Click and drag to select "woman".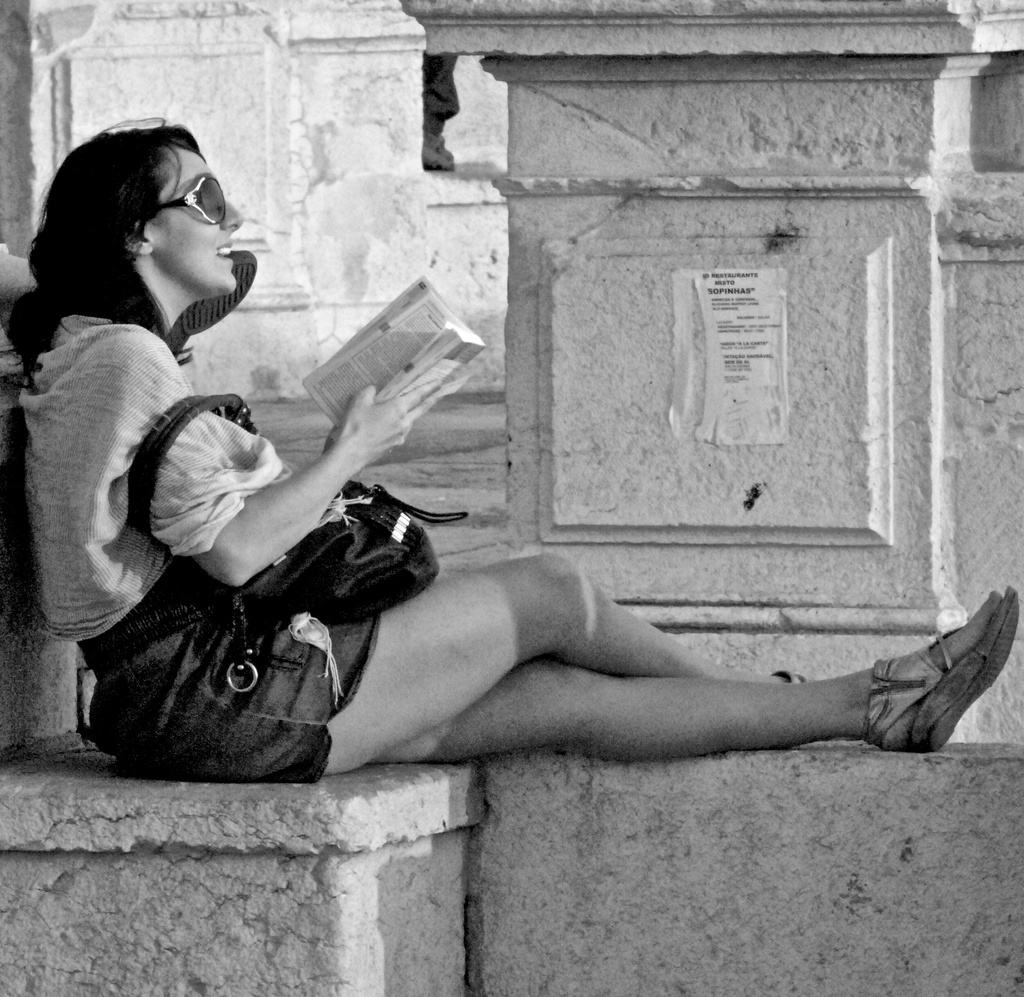
Selection: detection(141, 217, 905, 837).
